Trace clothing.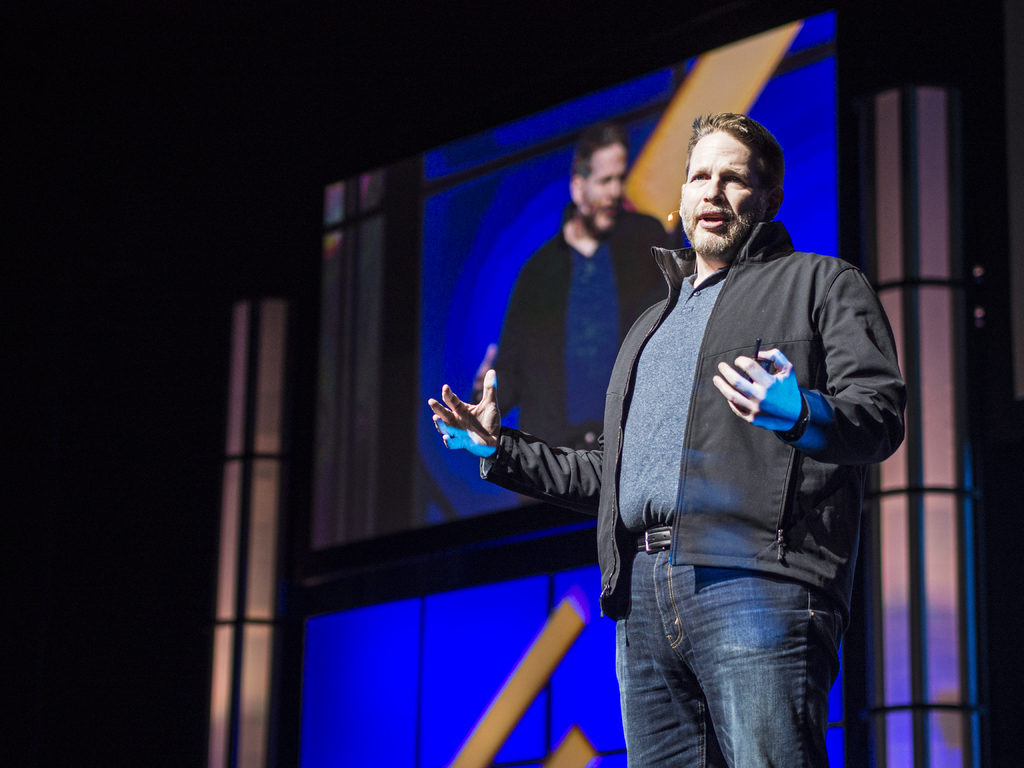
Traced to 496:204:685:500.
